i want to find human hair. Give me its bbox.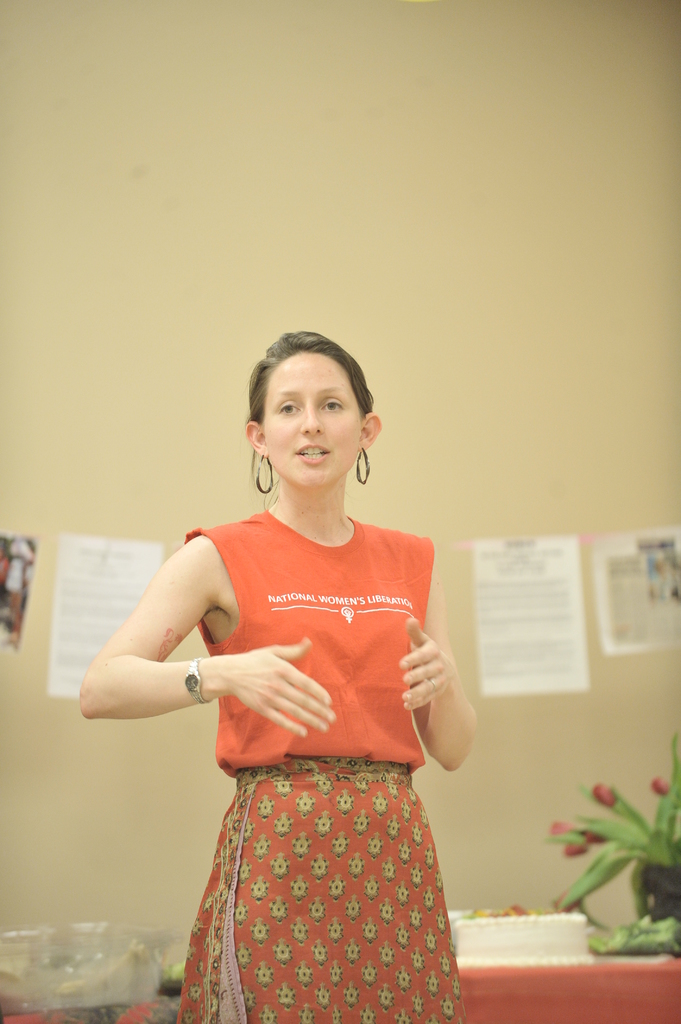
BBox(239, 326, 379, 502).
